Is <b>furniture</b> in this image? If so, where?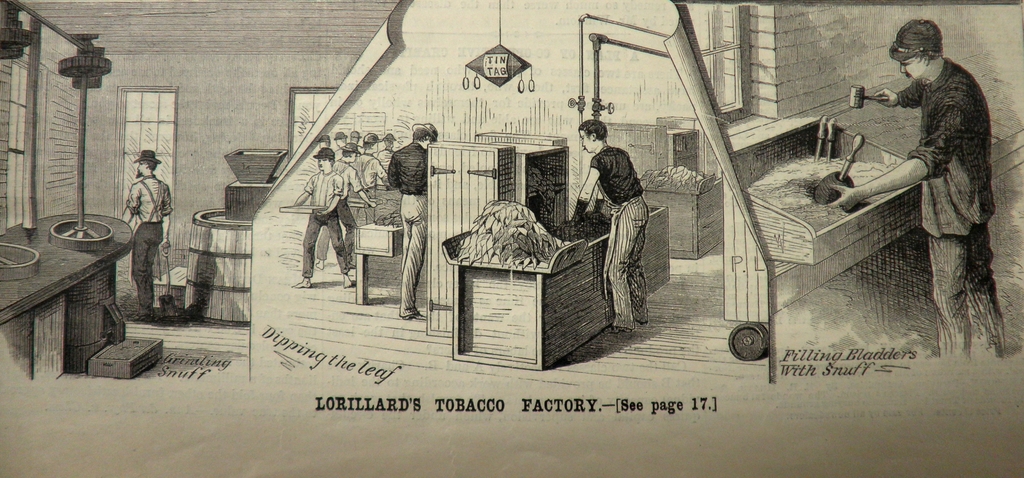
Yes, at <bbox>431, 141, 520, 330</bbox>.
